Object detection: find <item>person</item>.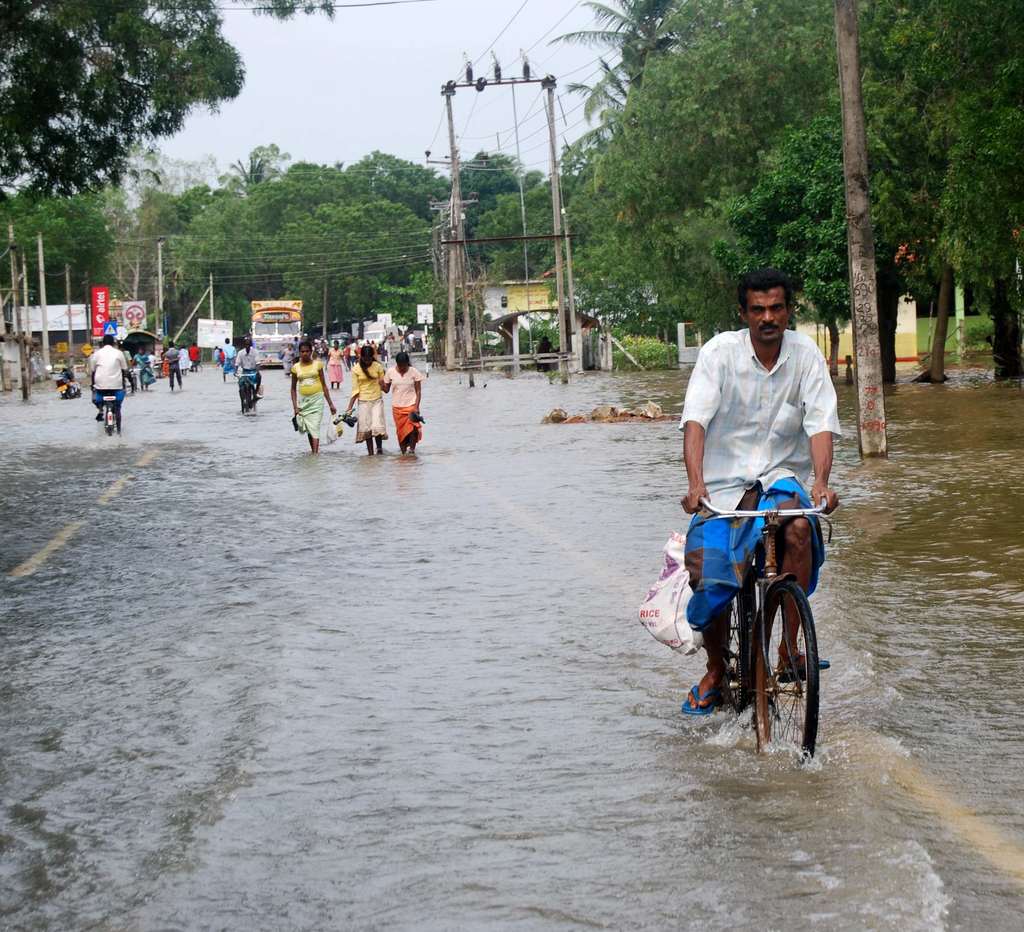
[346,341,384,448].
